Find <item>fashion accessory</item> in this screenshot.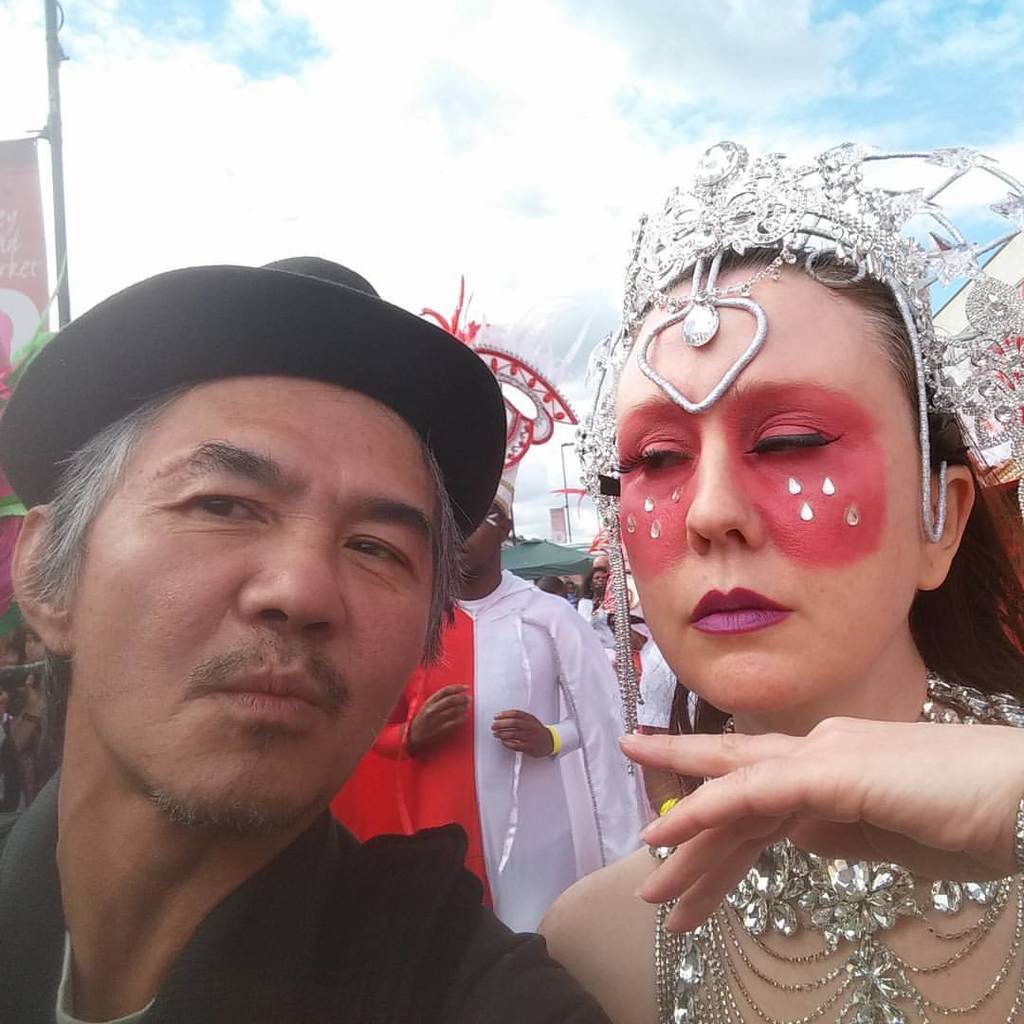
The bounding box for <item>fashion accessory</item> is box(594, 137, 1023, 551).
